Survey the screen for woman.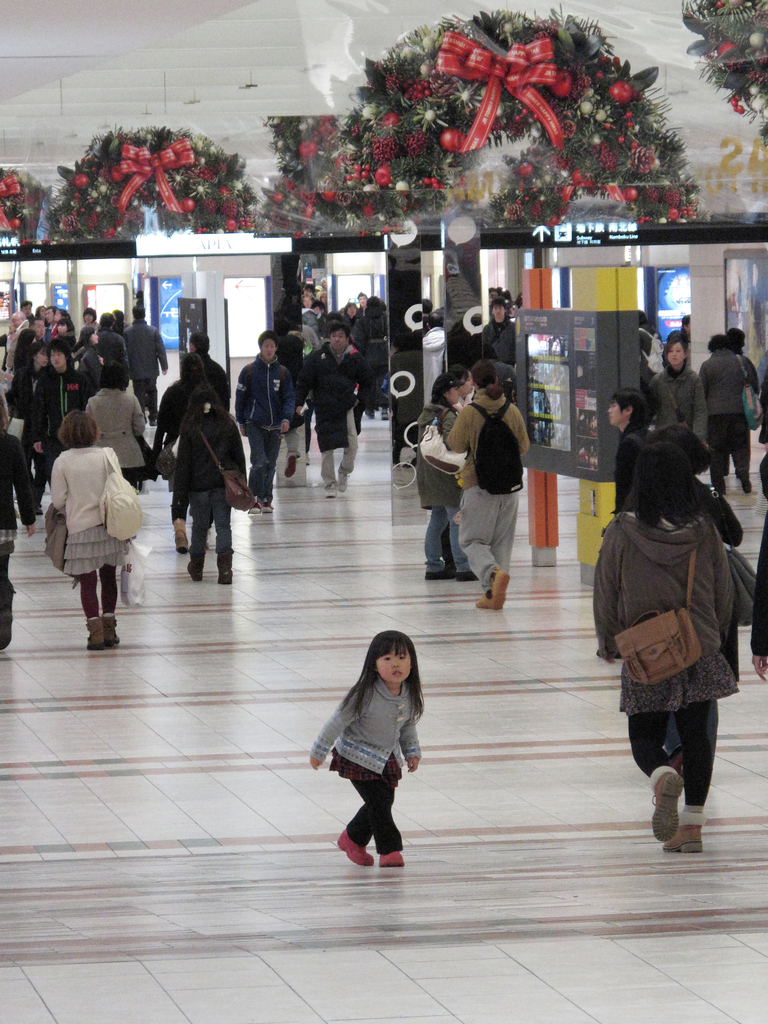
Survey found: pyautogui.locateOnScreen(643, 339, 710, 443).
